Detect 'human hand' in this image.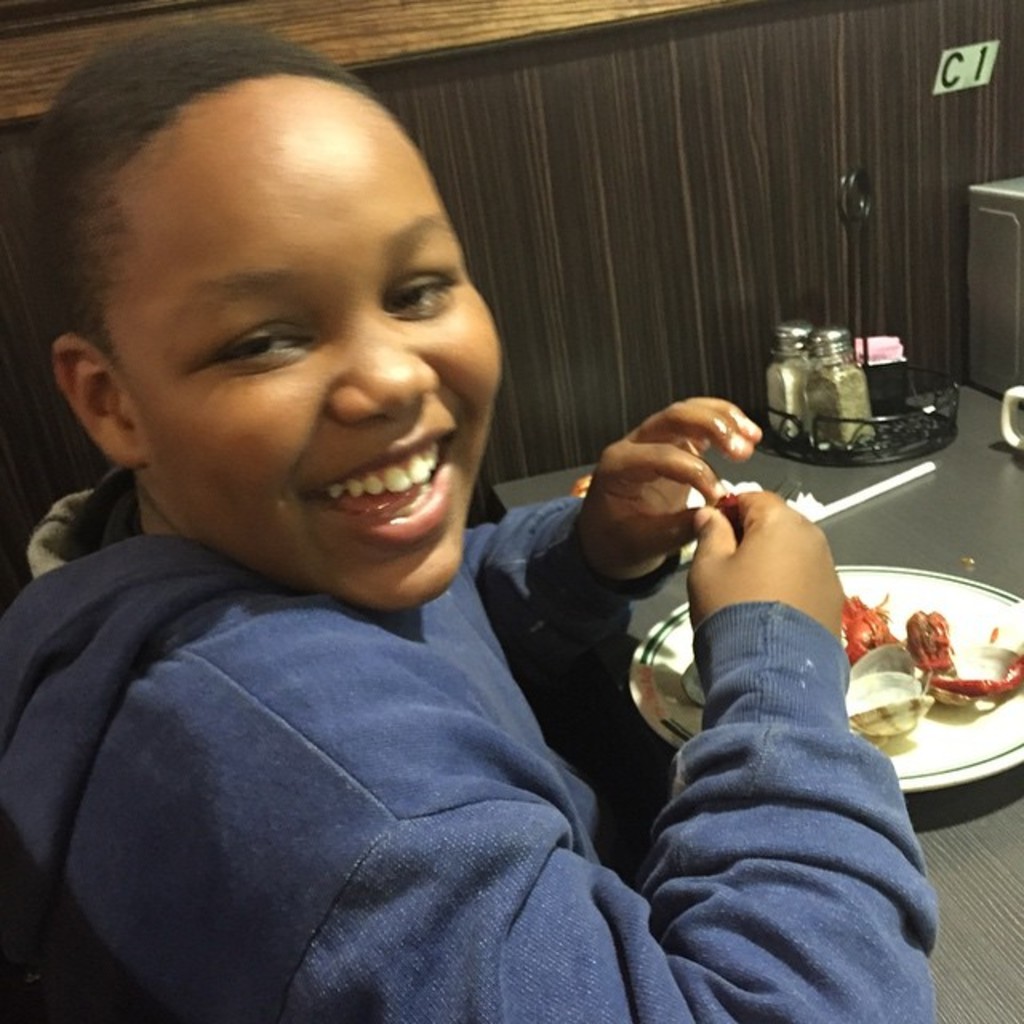
Detection: [left=693, top=485, right=843, bottom=640].
